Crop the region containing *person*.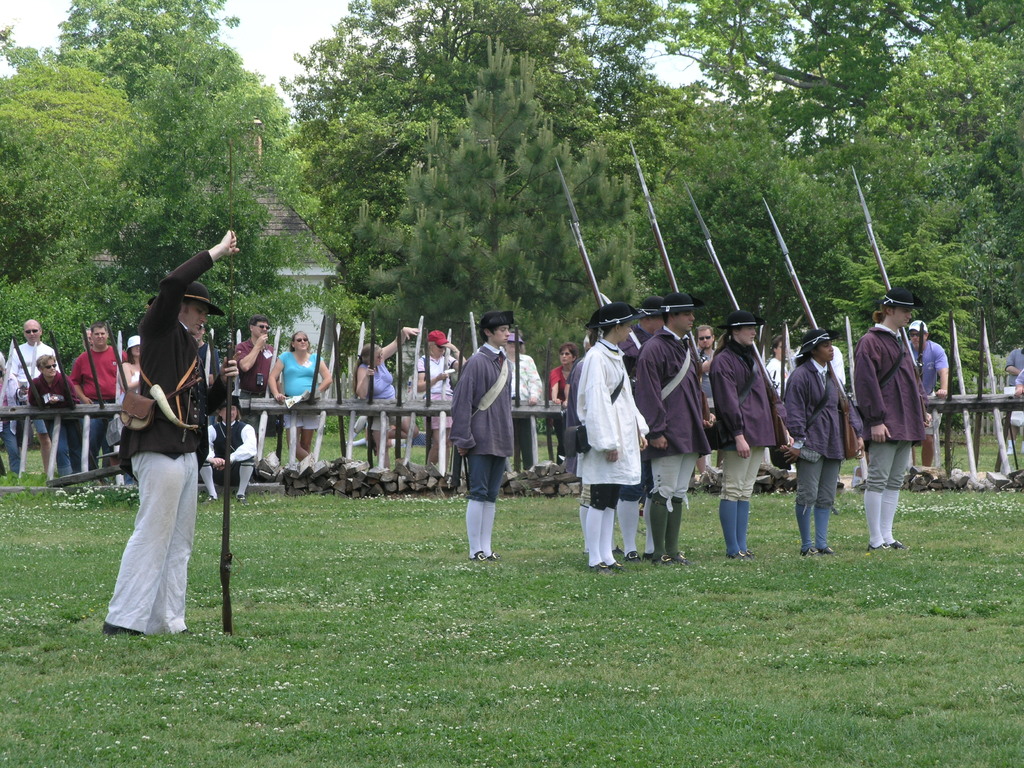
Crop region: region(3, 320, 56, 479).
